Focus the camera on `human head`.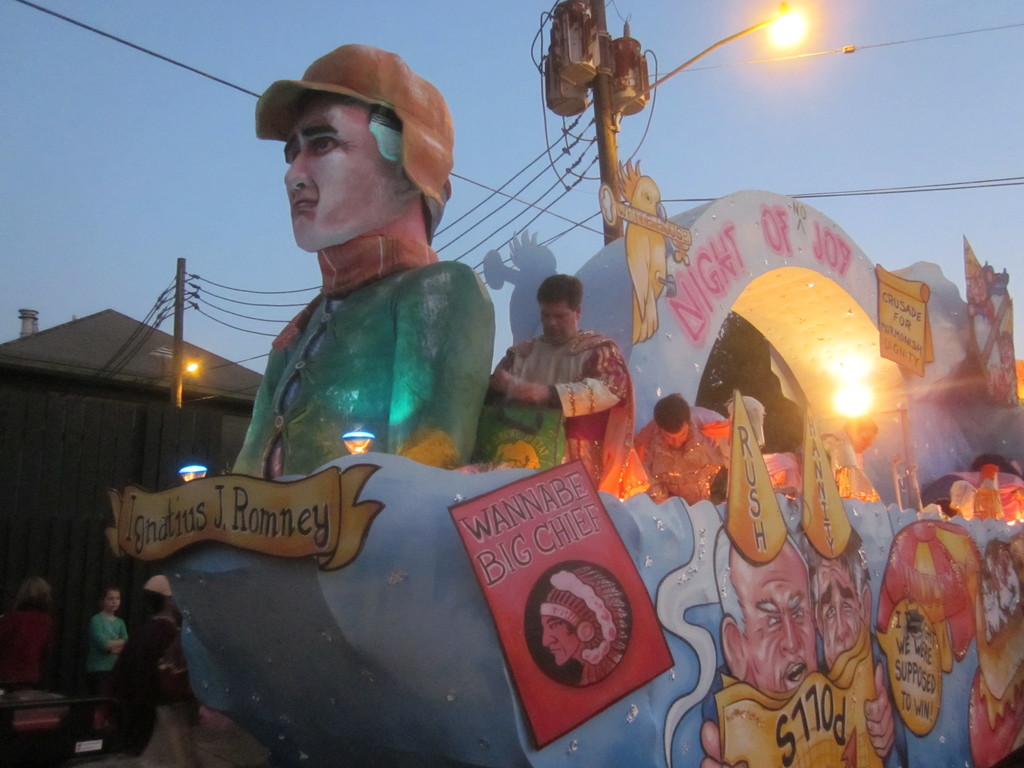
Focus region: x1=535 y1=273 x2=584 y2=346.
